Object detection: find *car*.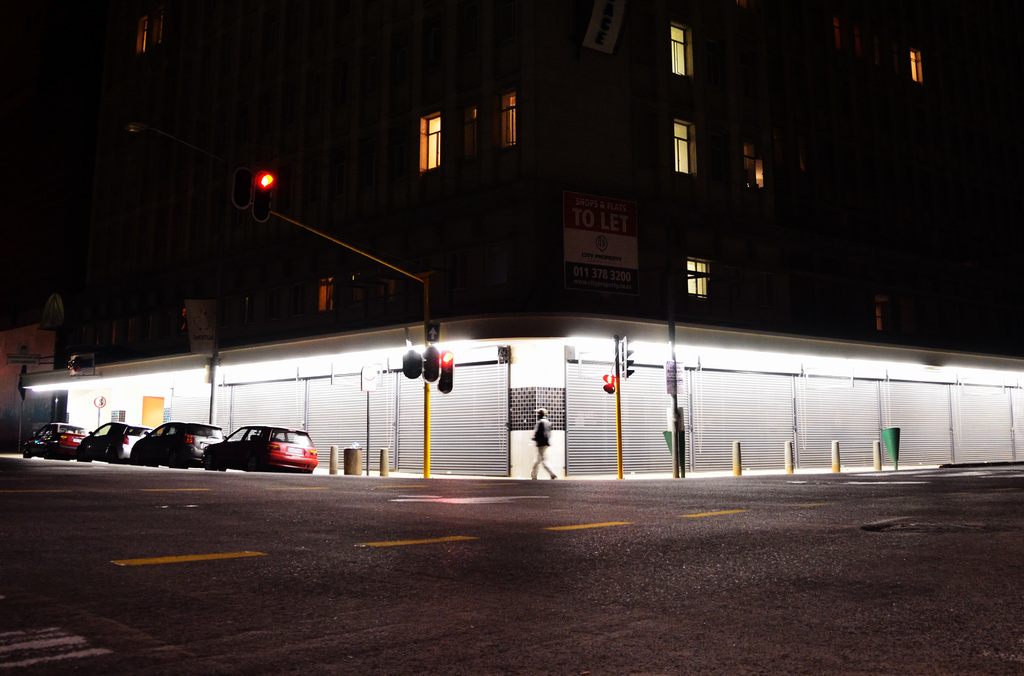
(left=78, top=419, right=157, bottom=455).
